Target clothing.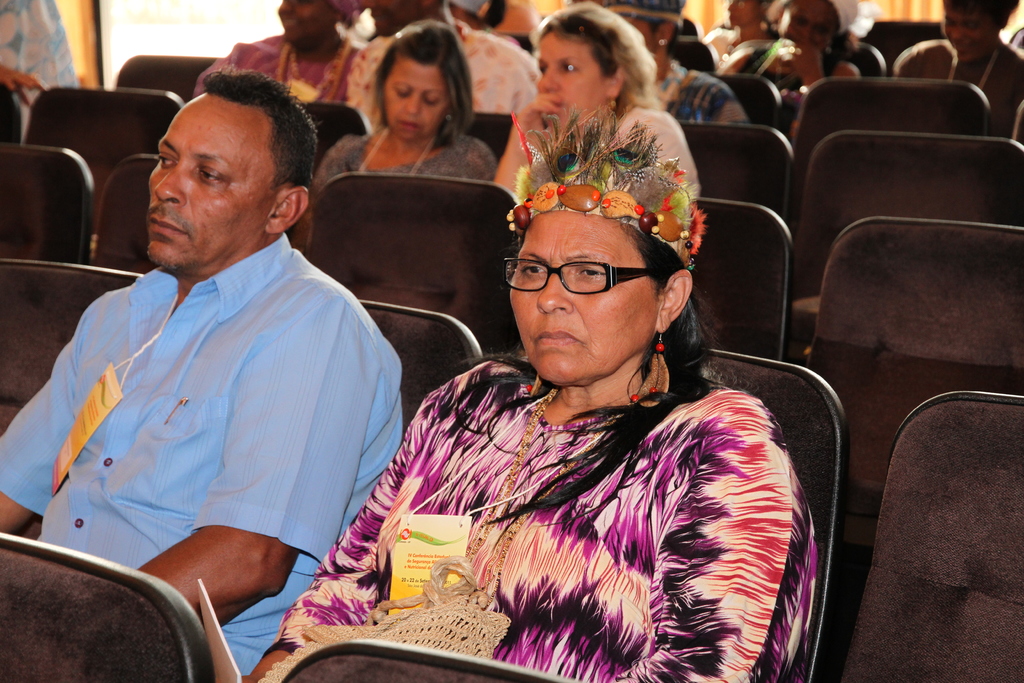
Target region: 646 58 769 140.
